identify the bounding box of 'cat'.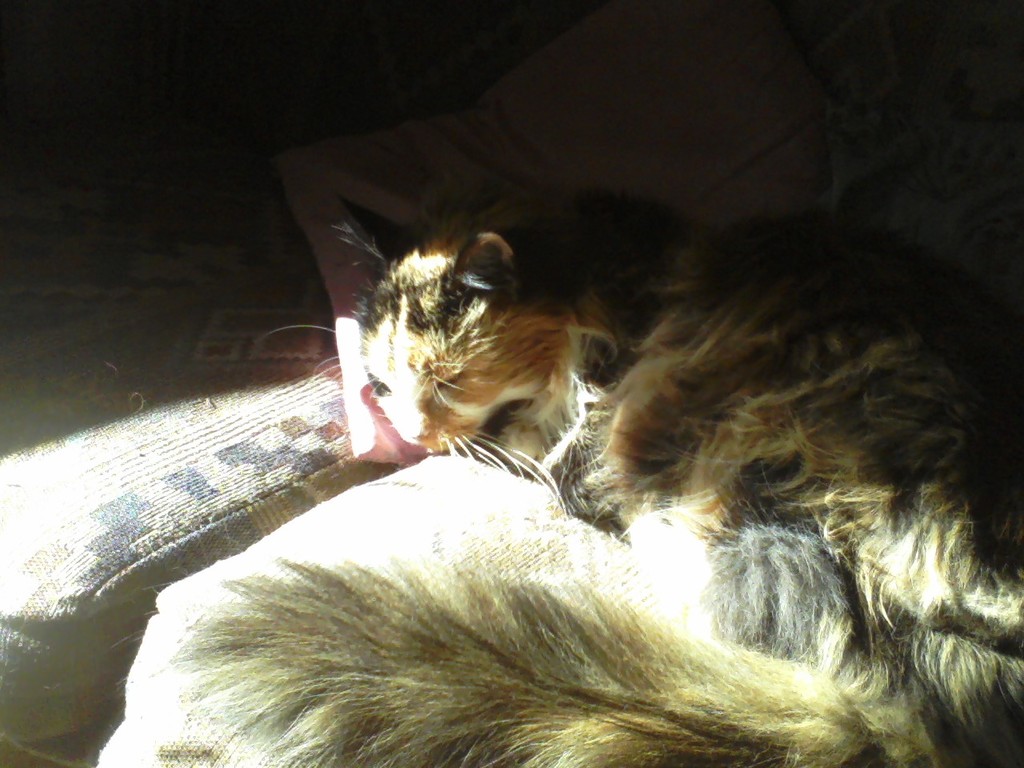
173:193:1019:767.
